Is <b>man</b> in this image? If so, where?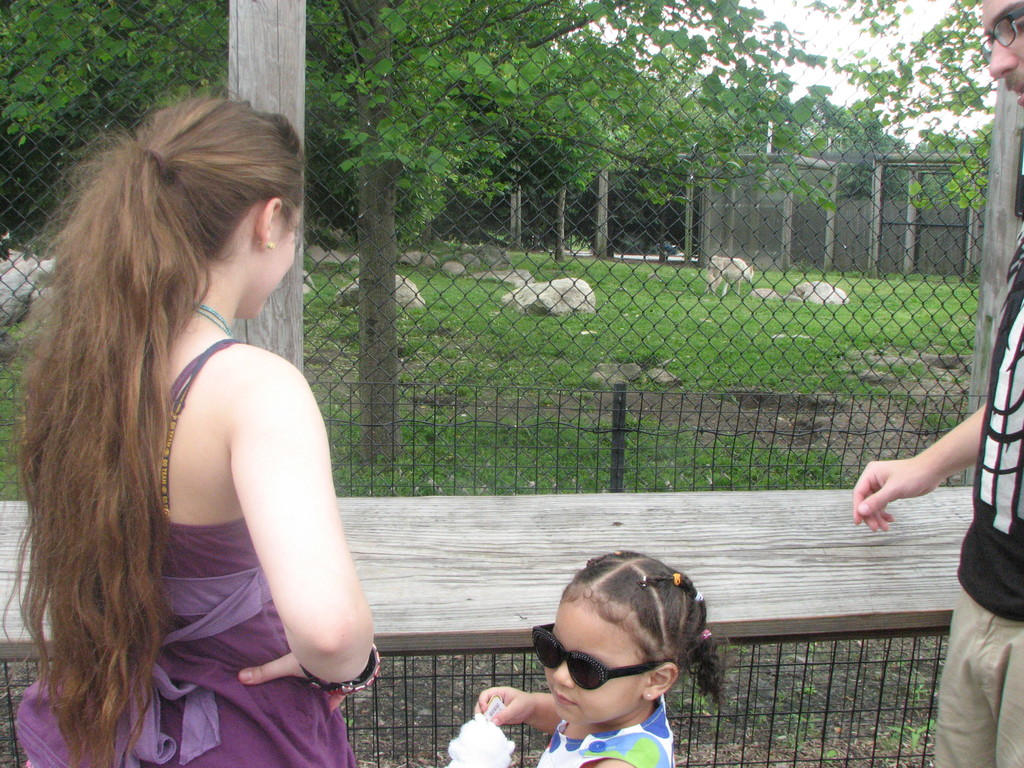
Yes, at 854, 0, 1023, 767.
